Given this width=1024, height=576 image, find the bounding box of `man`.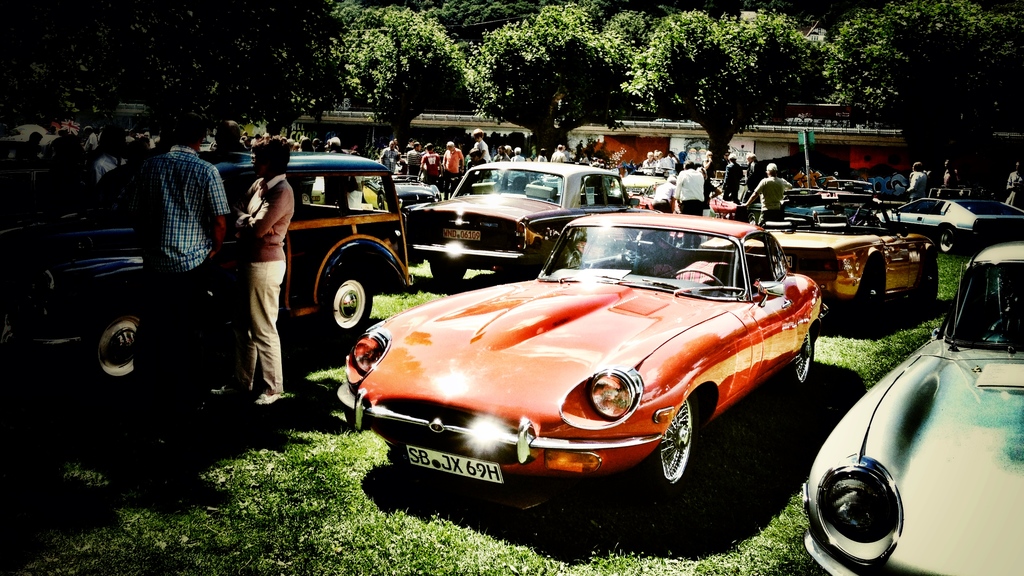
{"x1": 664, "y1": 151, "x2": 675, "y2": 172}.
